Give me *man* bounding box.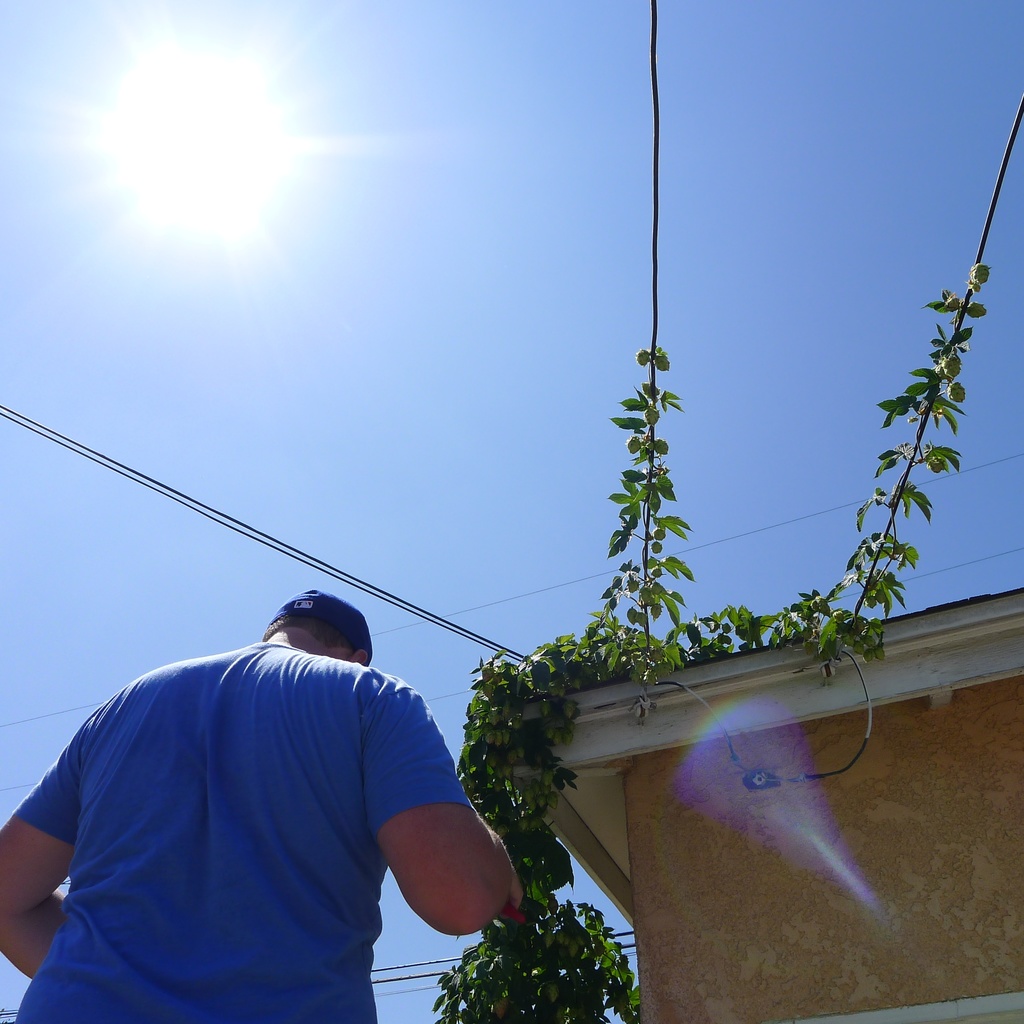
rect(0, 585, 520, 1023).
